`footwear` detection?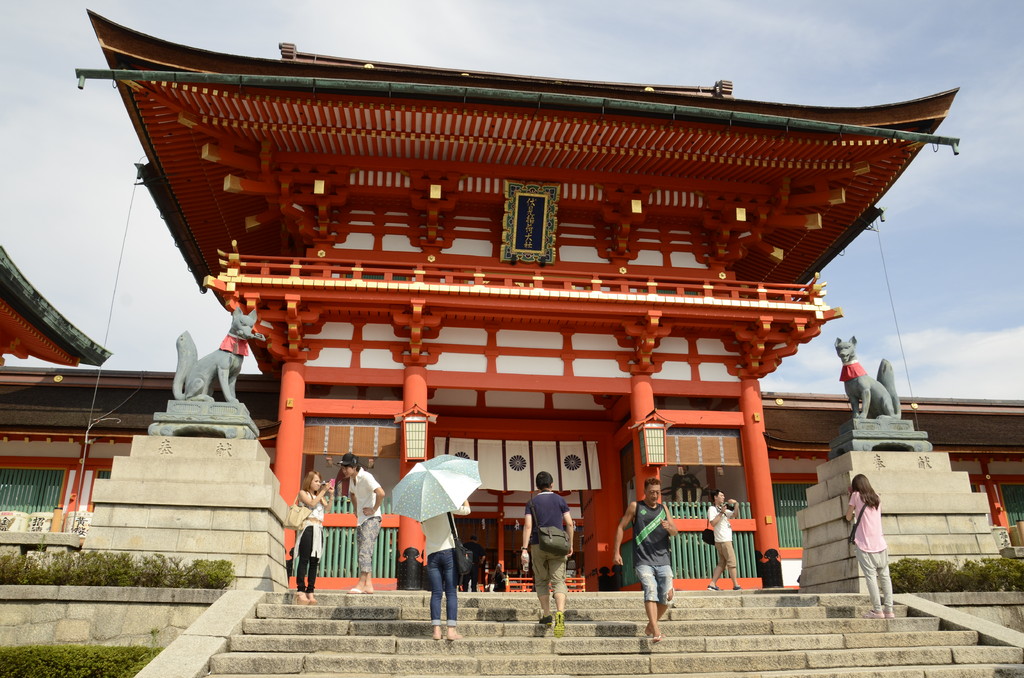
(732,582,742,590)
